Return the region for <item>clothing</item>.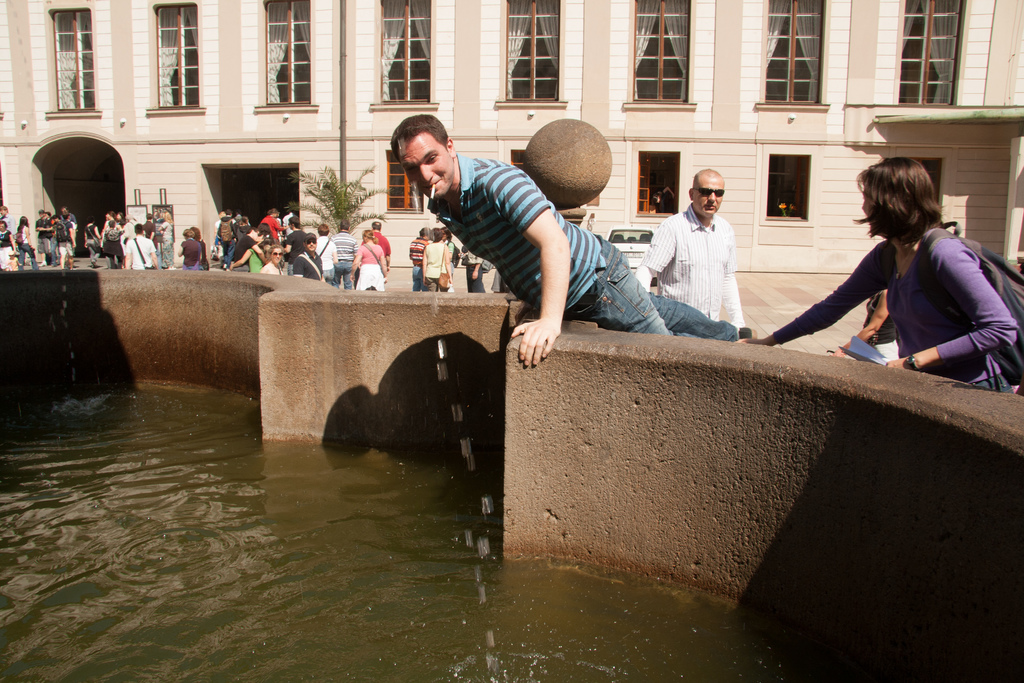
l=200, t=237, r=210, b=270.
